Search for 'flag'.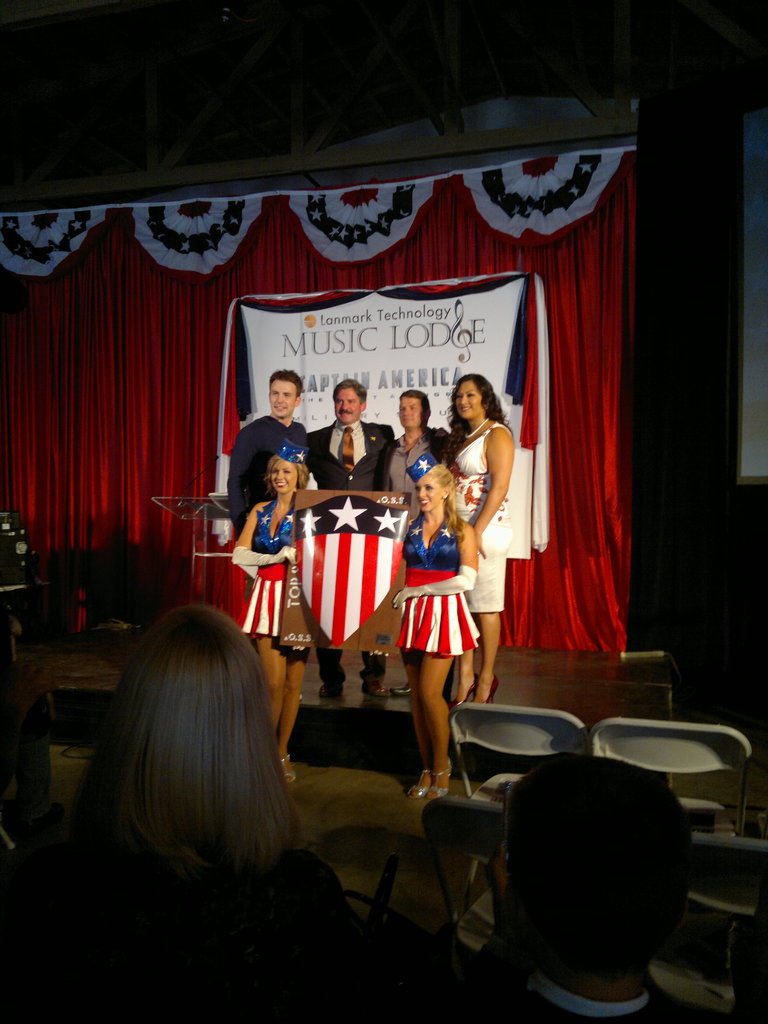
Found at {"left": 506, "top": 278, "right": 559, "bottom": 458}.
